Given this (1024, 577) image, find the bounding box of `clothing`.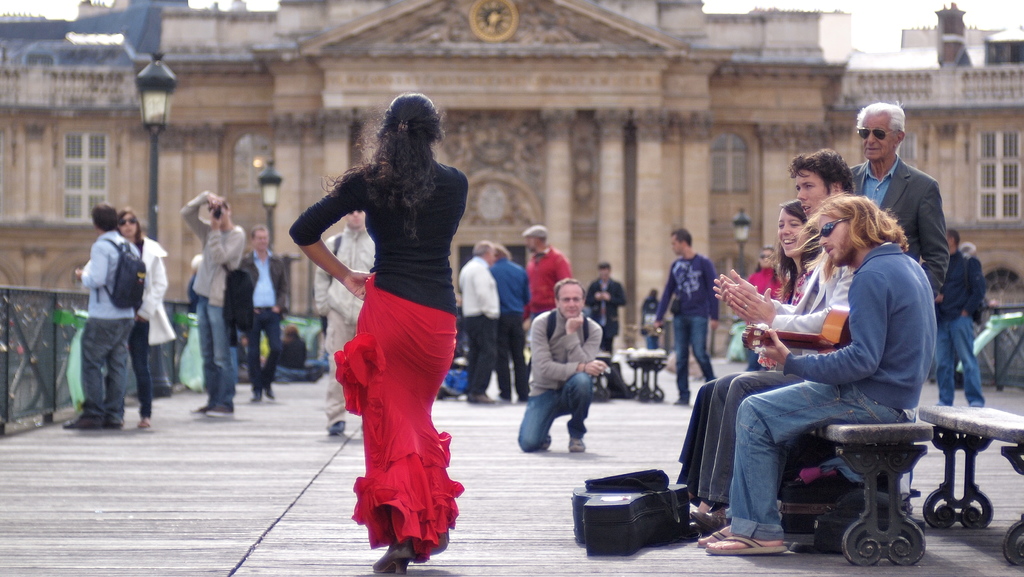
<bbox>140, 231, 173, 424</bbox>.
